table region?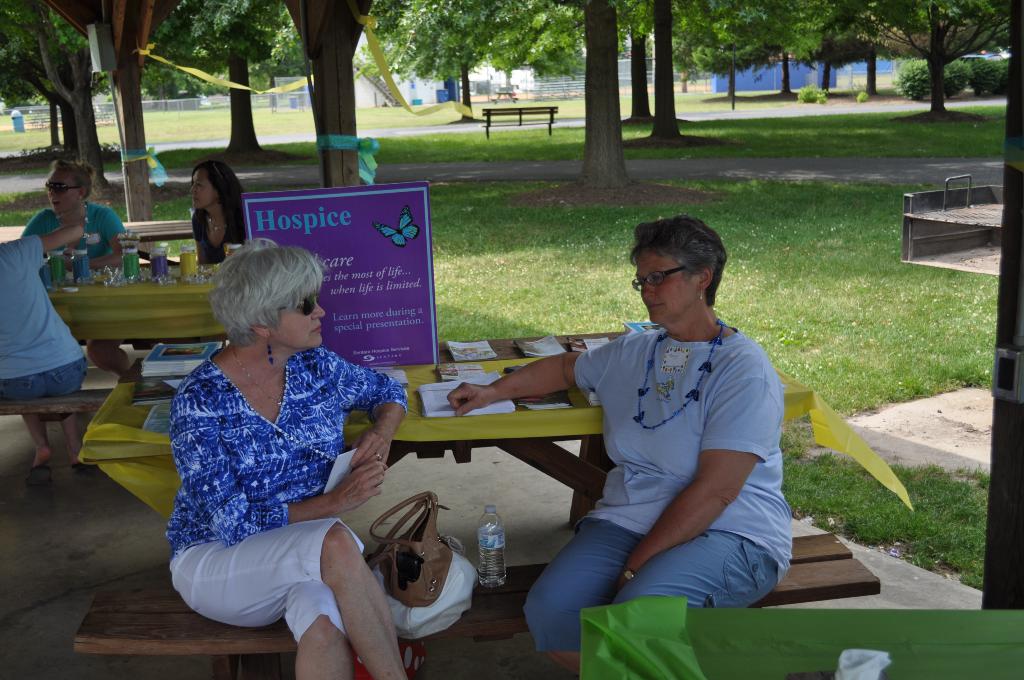
l=82, t=318, r=829, b=532
